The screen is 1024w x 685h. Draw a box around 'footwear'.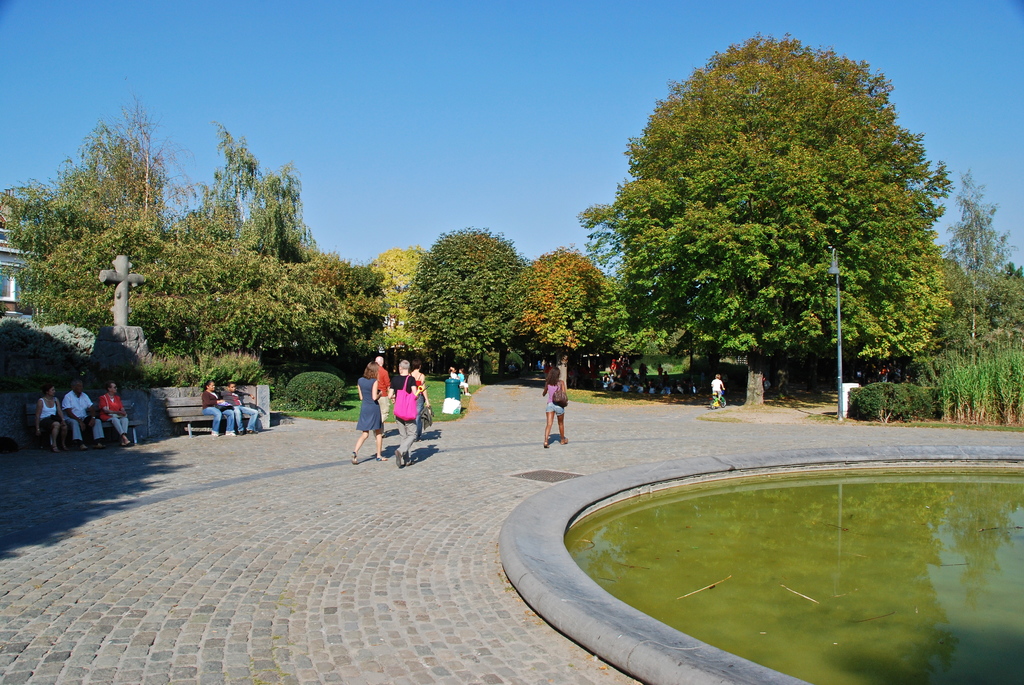
392 449 403 469.
